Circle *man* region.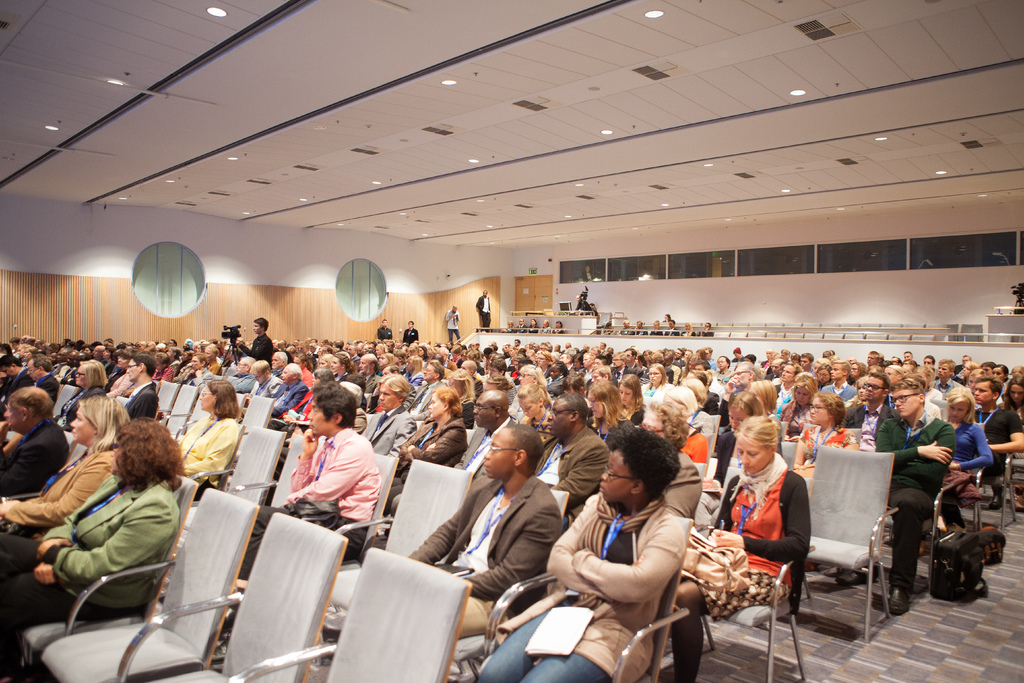
Region: detection(241, 318, 273, 365).
